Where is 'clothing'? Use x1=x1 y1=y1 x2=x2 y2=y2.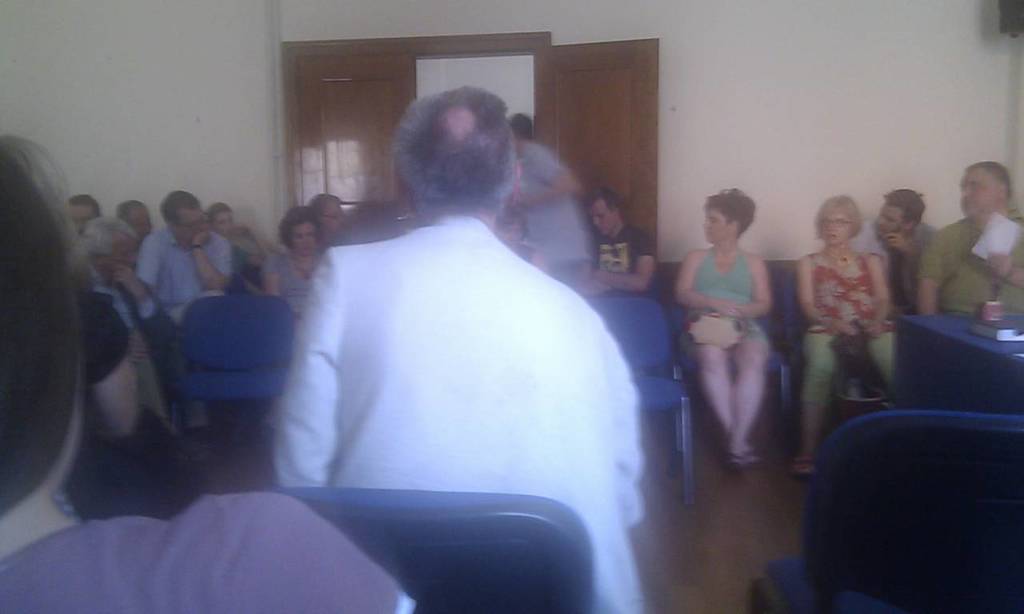
x1=798 y1=238 x2=906 y2=406.
